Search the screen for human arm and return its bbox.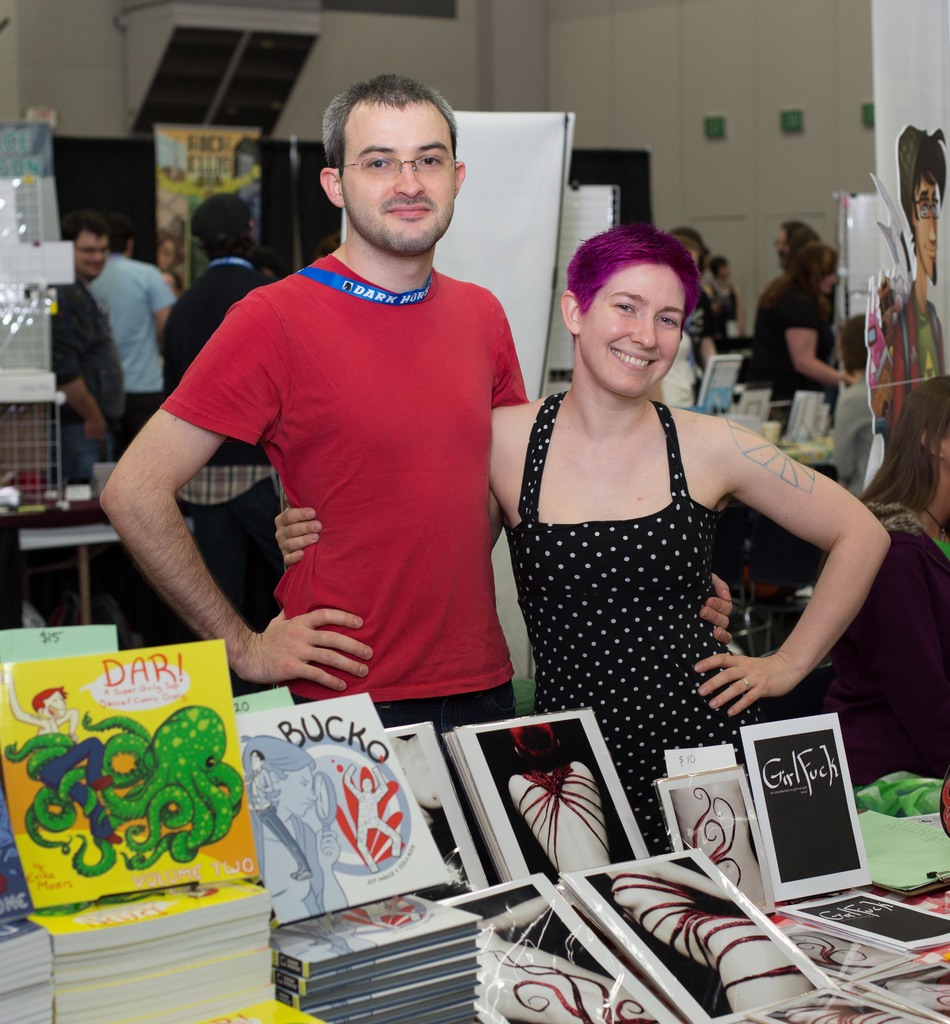
Found: 488, 301, 531, 554.
